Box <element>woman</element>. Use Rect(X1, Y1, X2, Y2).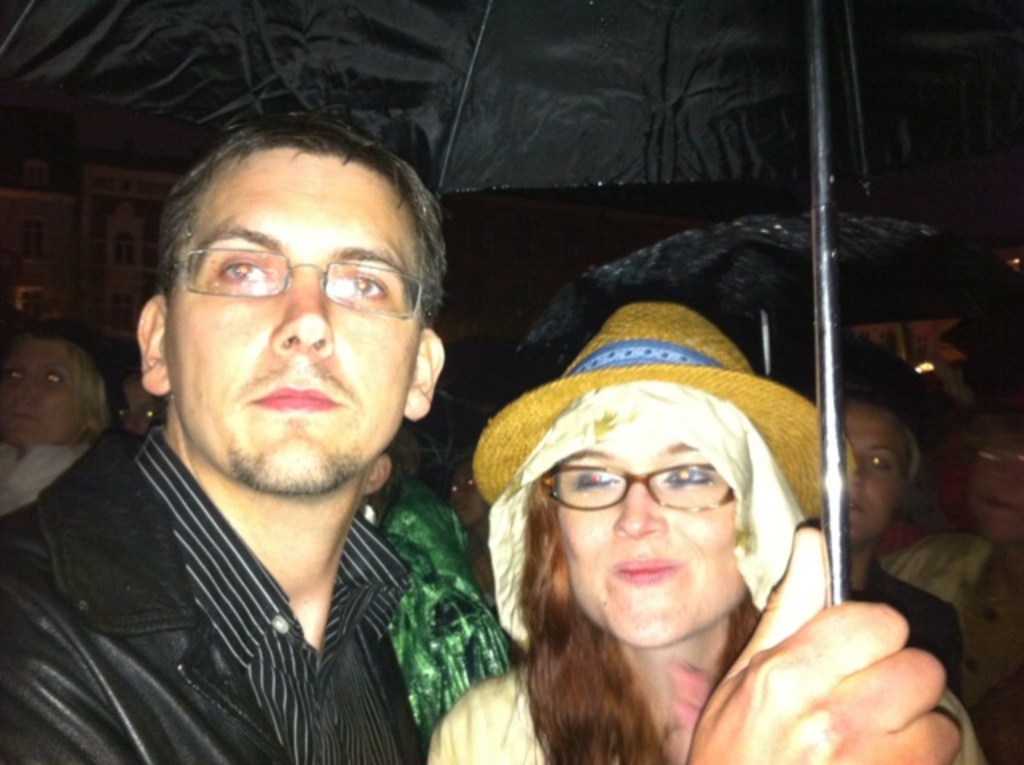
Rect(0, 315, 138, 519).
